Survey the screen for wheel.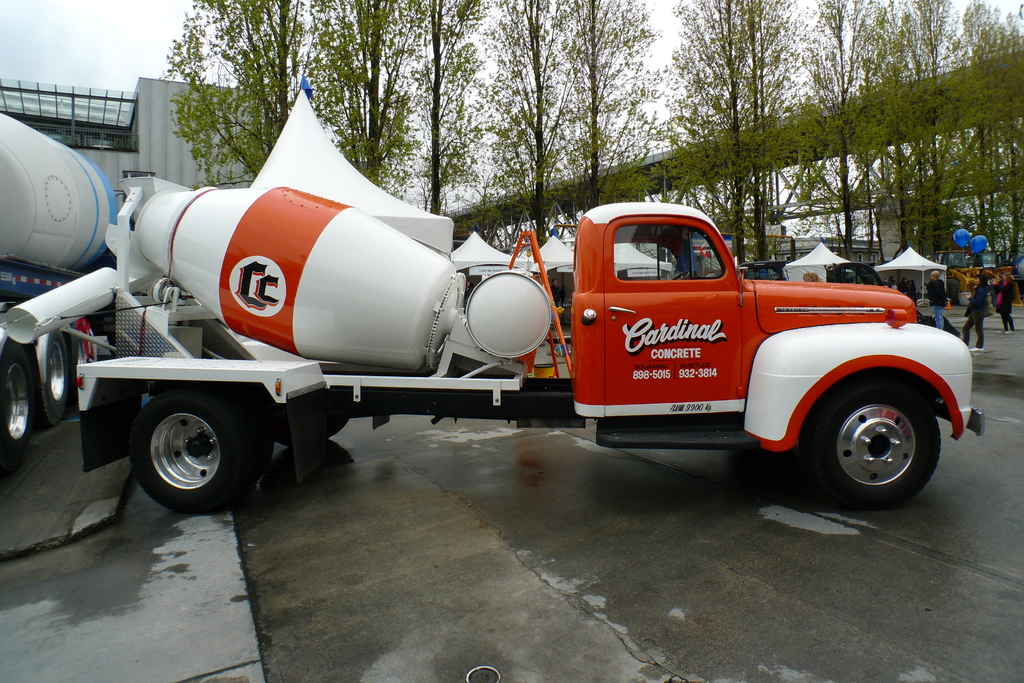
Survey found: BBox(129, 385, 259, 512).
